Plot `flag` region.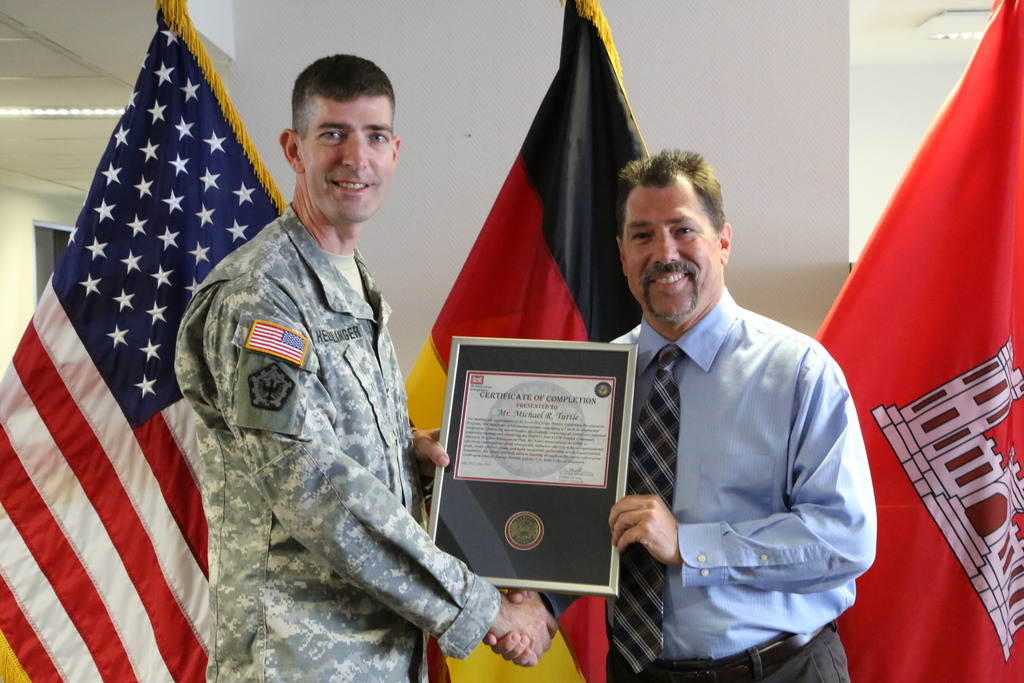
Plotted at Rect(803, 0, 1023, 682).
